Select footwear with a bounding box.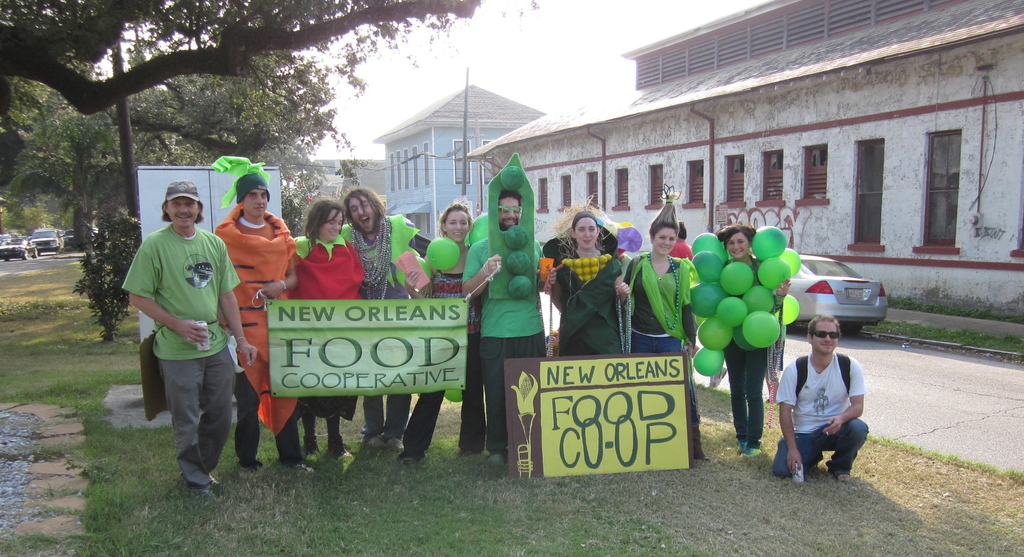
x1=744 y1=448 x2=762 y2=458.
